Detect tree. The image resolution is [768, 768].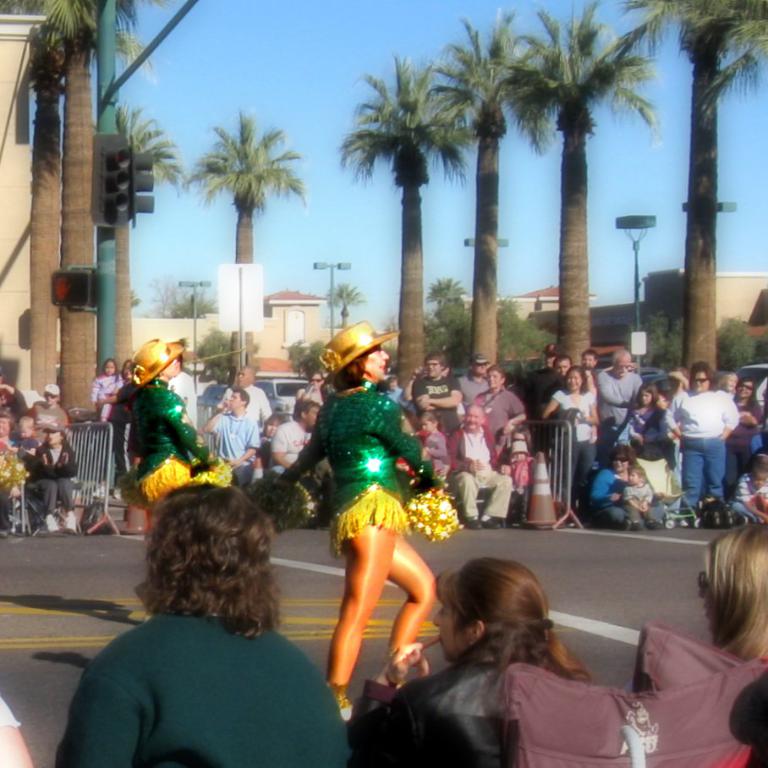
x1=422, y1=4, x2=551, y2=371.
